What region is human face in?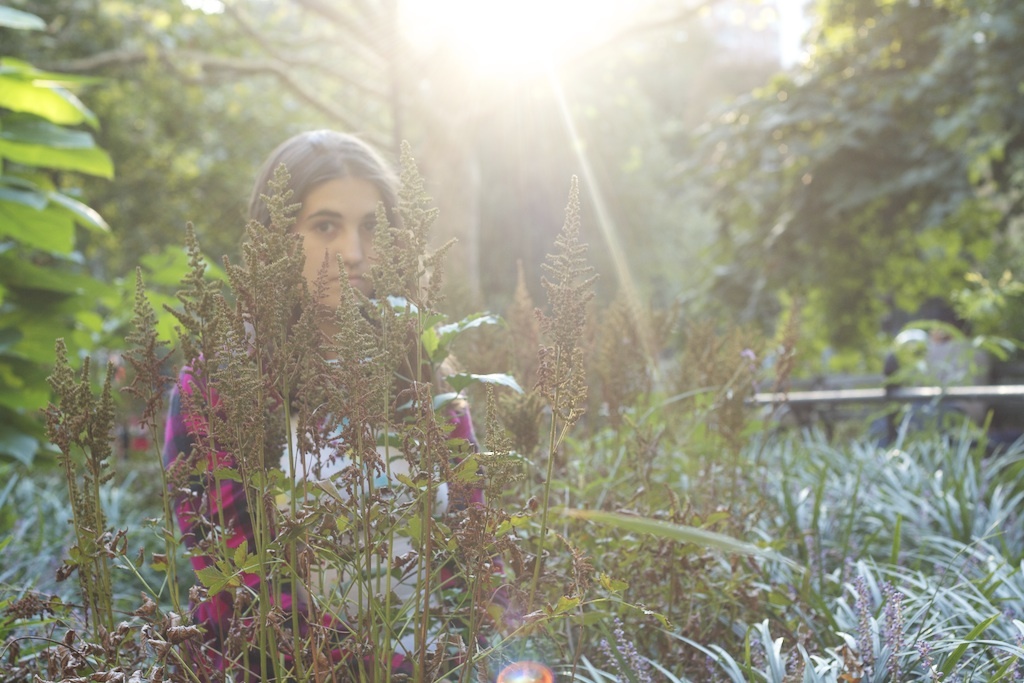
(285,176,388,305).
